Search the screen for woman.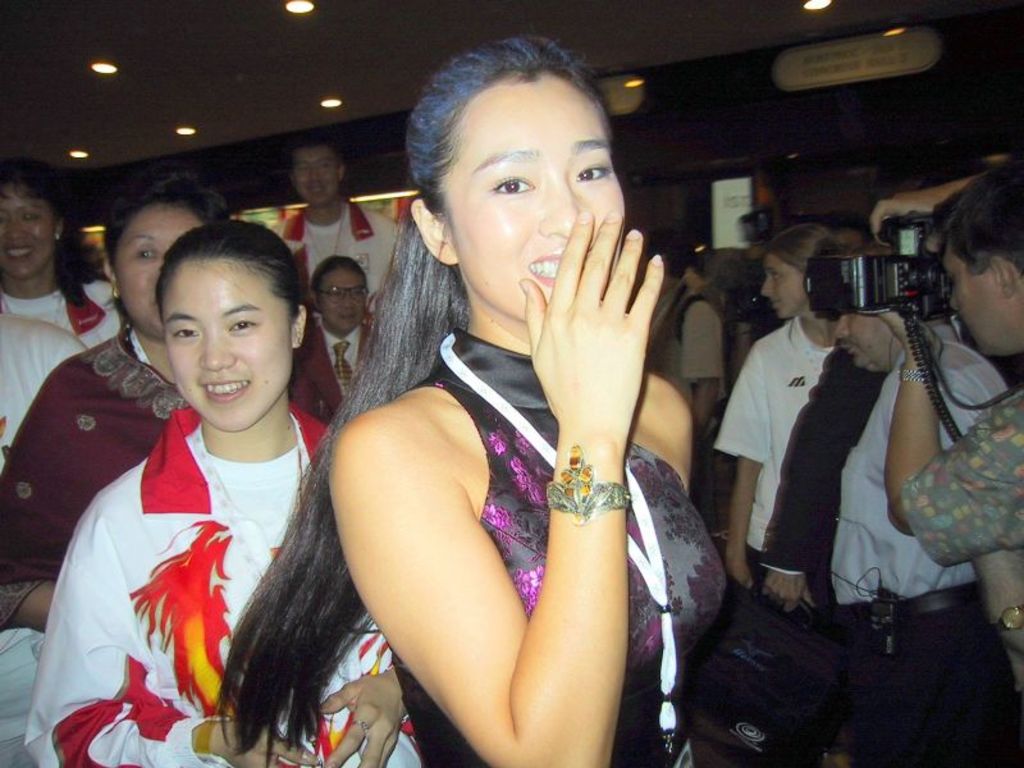
Found at bbox=(24, 225, 421, 767).
